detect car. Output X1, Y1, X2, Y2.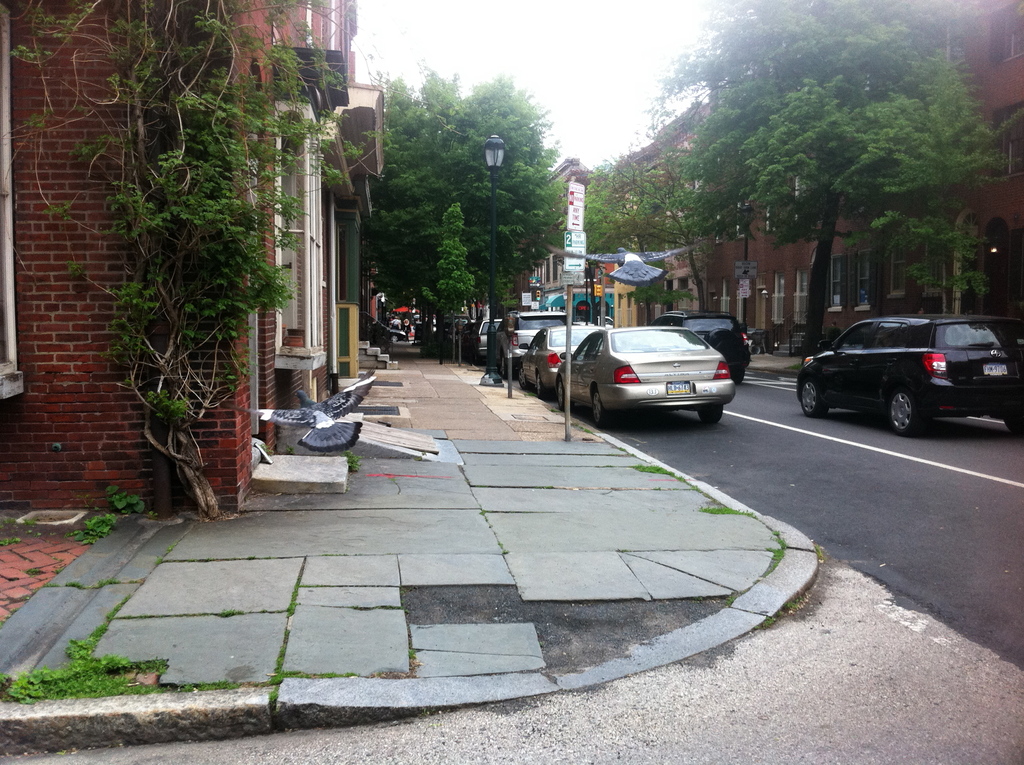
652, 318, 751, 393.
